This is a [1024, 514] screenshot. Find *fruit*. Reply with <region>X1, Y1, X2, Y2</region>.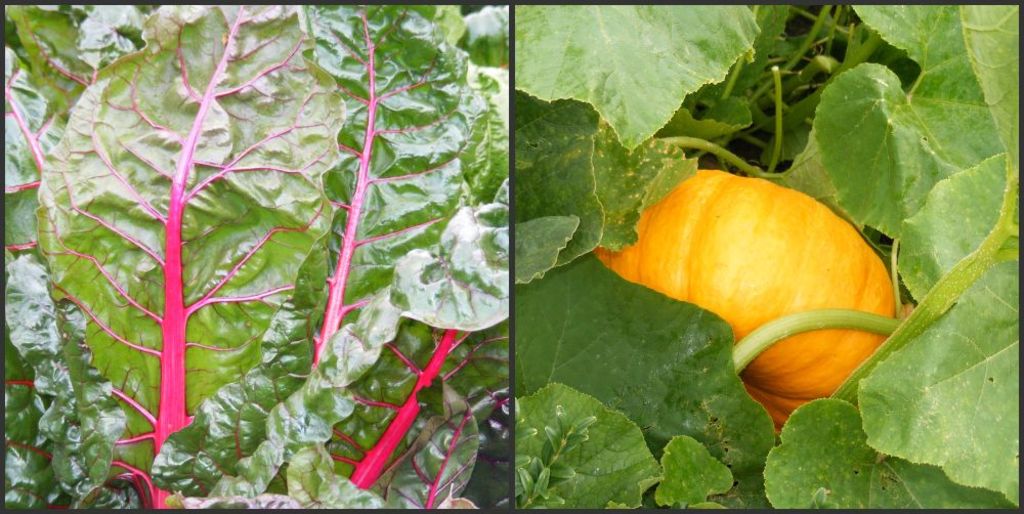
<region>590, 173, 910, 445</region>.
